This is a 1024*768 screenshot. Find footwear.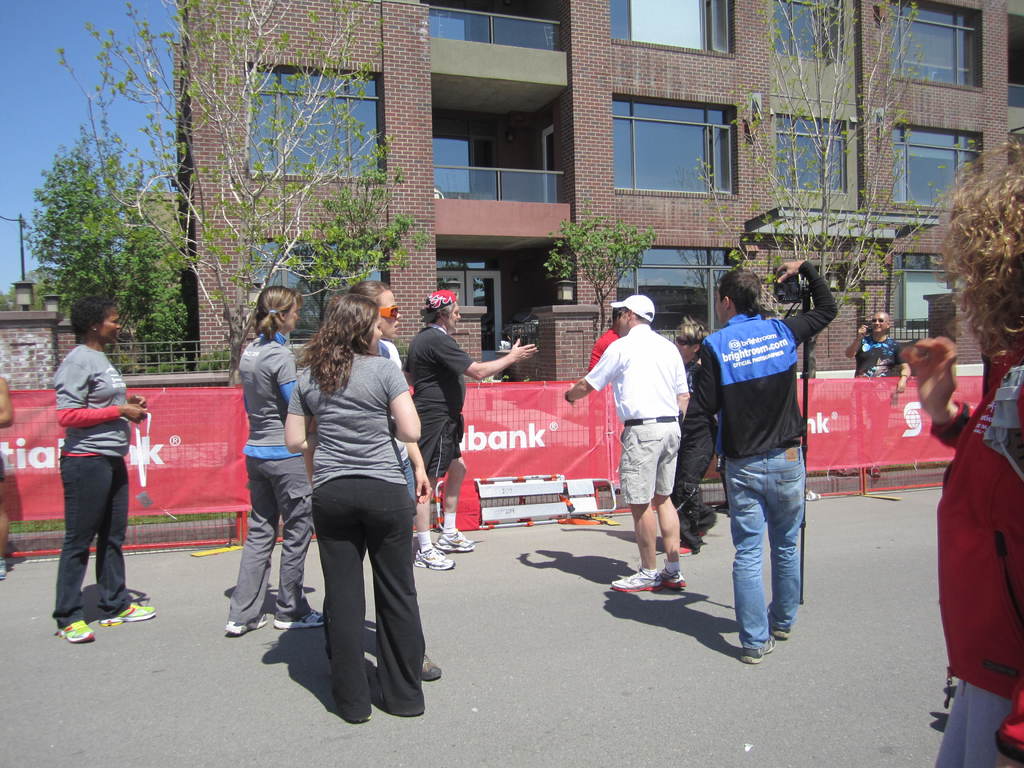
Bounding box: 419 650 445 684.
